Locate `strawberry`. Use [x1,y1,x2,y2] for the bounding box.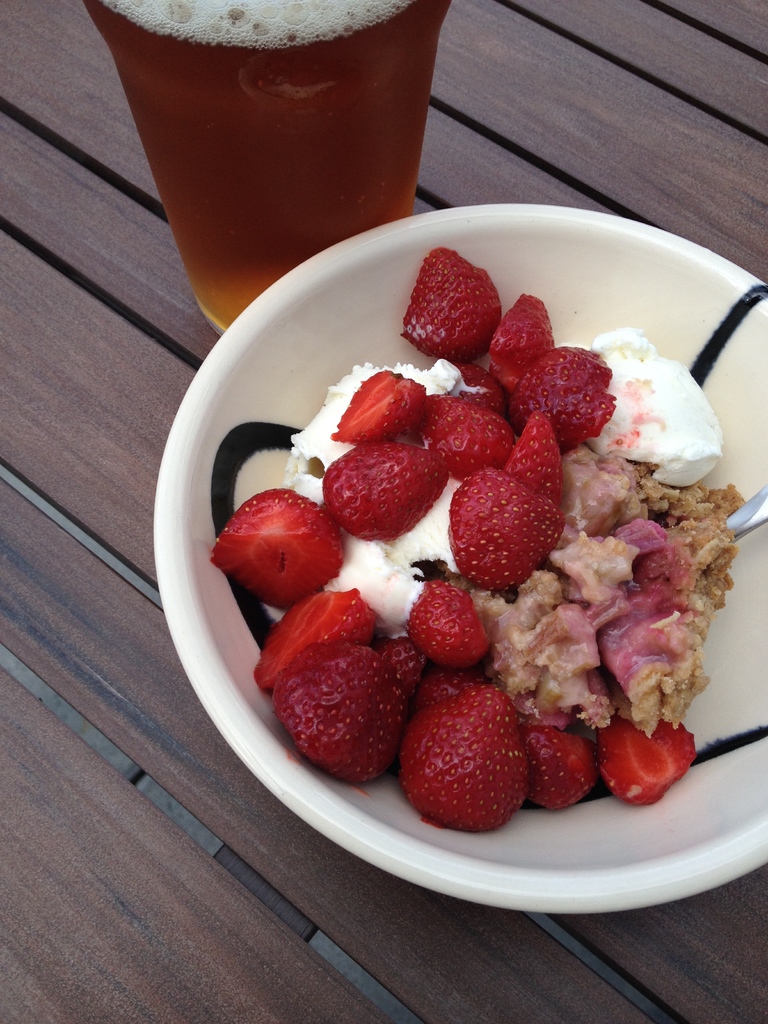
[209,490,352,611].
